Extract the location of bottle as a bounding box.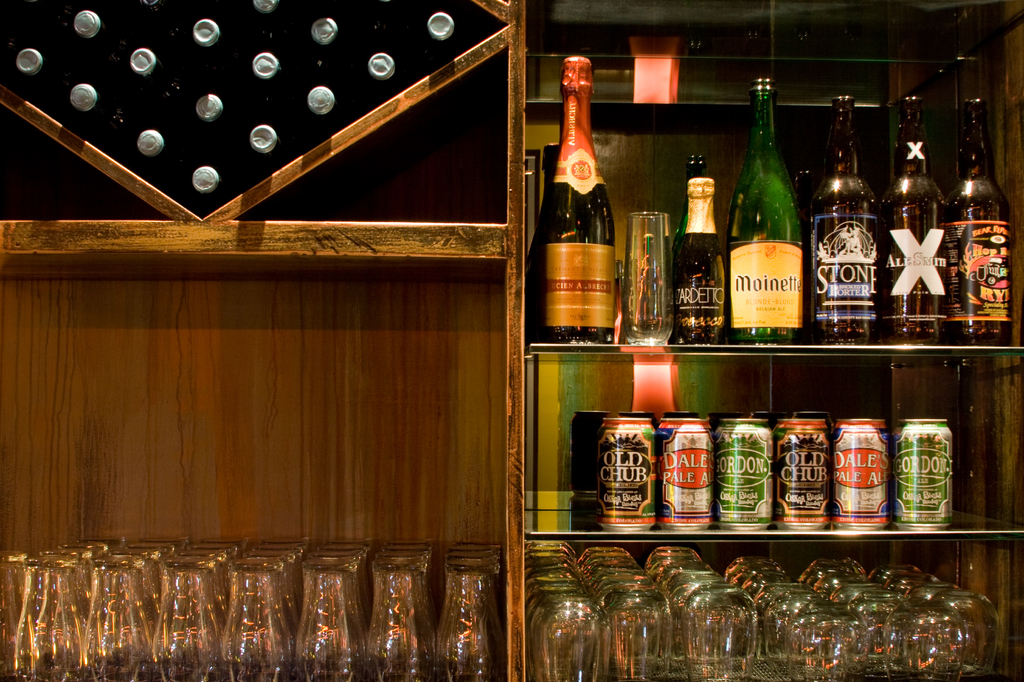
bbox=[524, 56, 624, 349].
